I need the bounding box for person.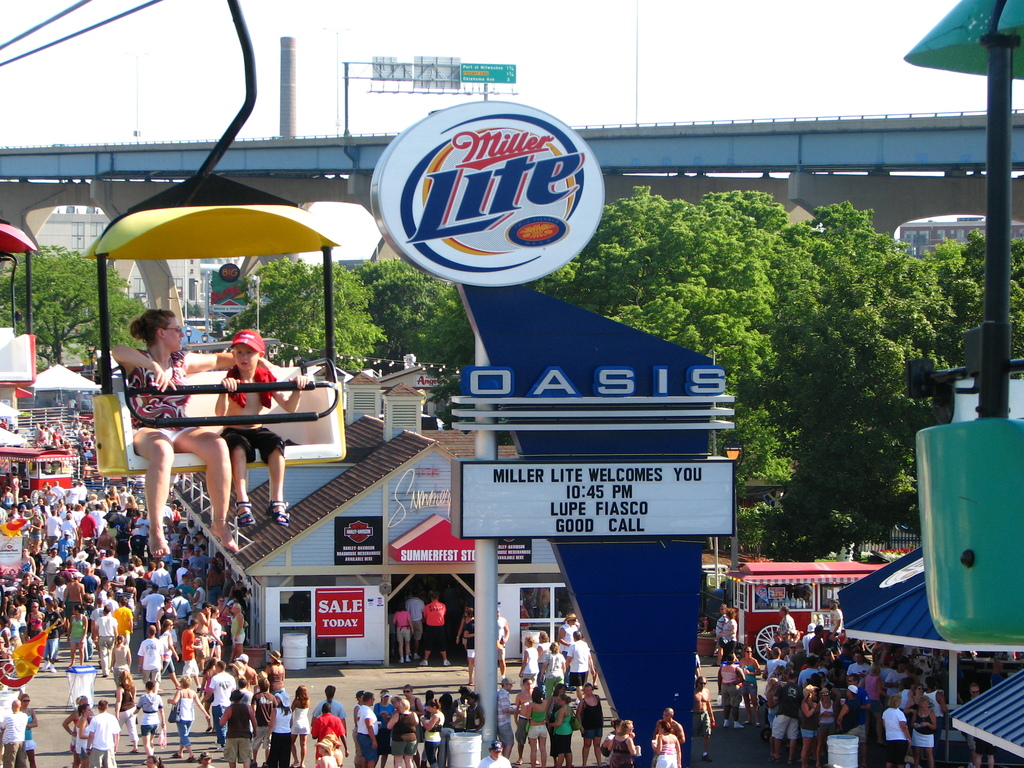
Here it is: (265,663,292,764).
